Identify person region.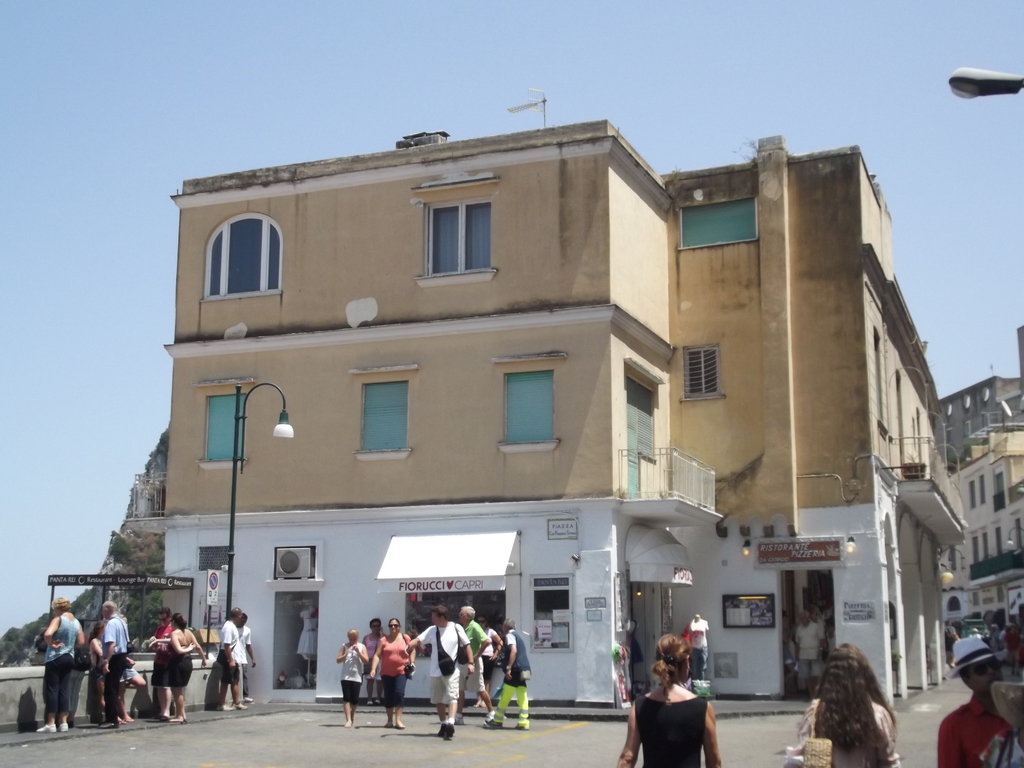
Region: [148, 607, 180, 714].
